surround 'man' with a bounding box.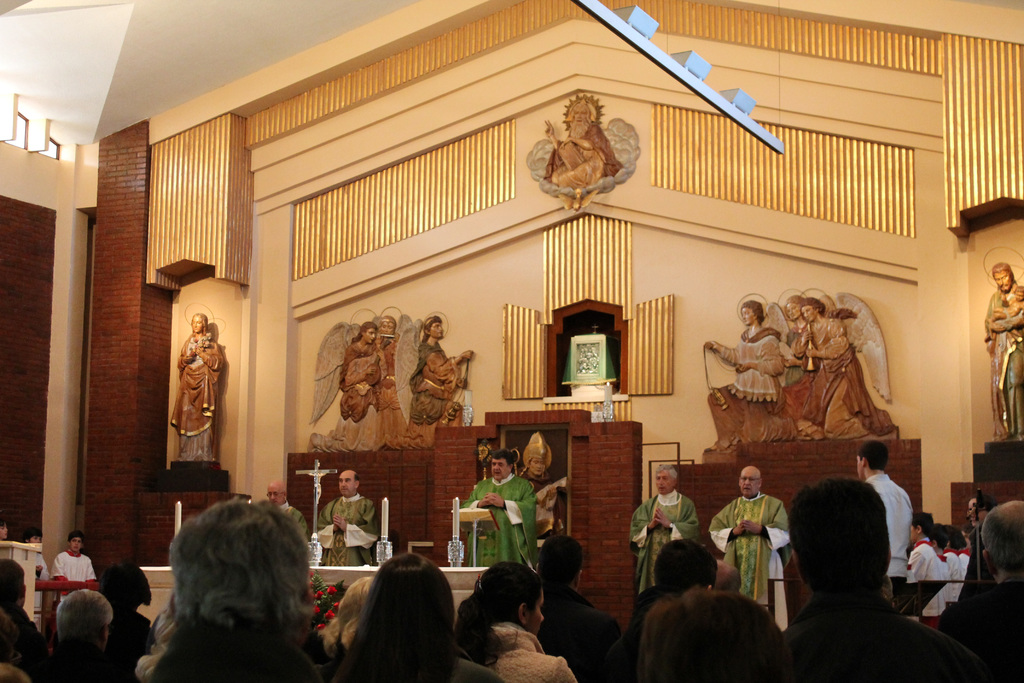
(left=460, top=450, right=541, bottom=571).
